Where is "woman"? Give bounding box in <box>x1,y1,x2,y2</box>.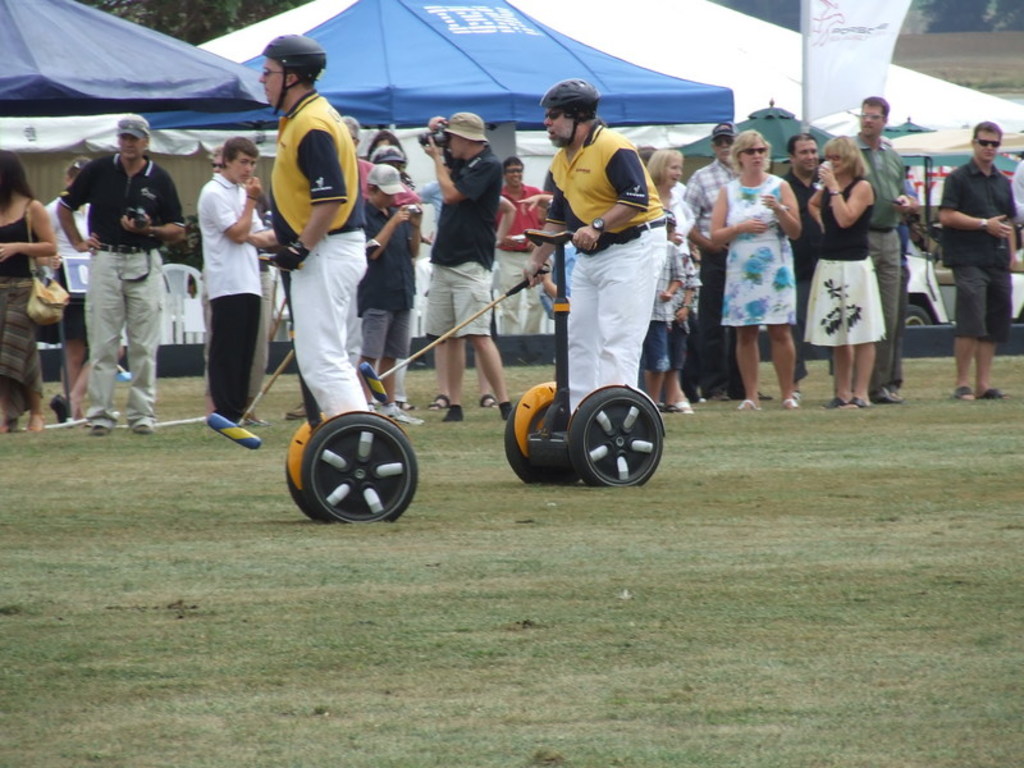
<box>0,152,65,433</box>.
